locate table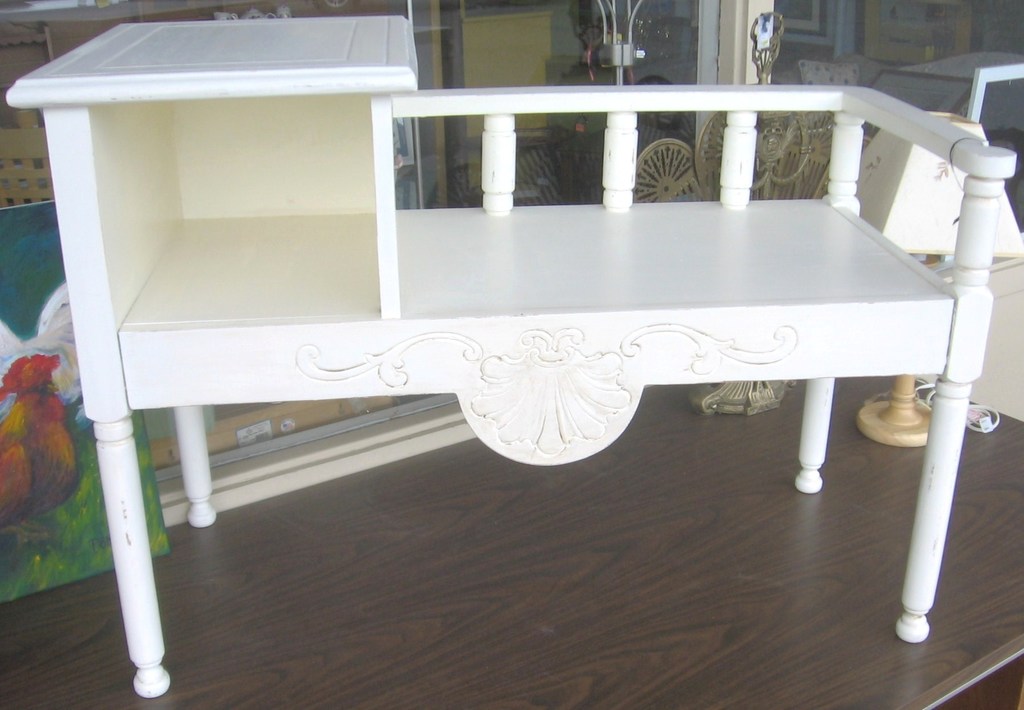
(x1=36, y1=63, x2=974, y2=620)
